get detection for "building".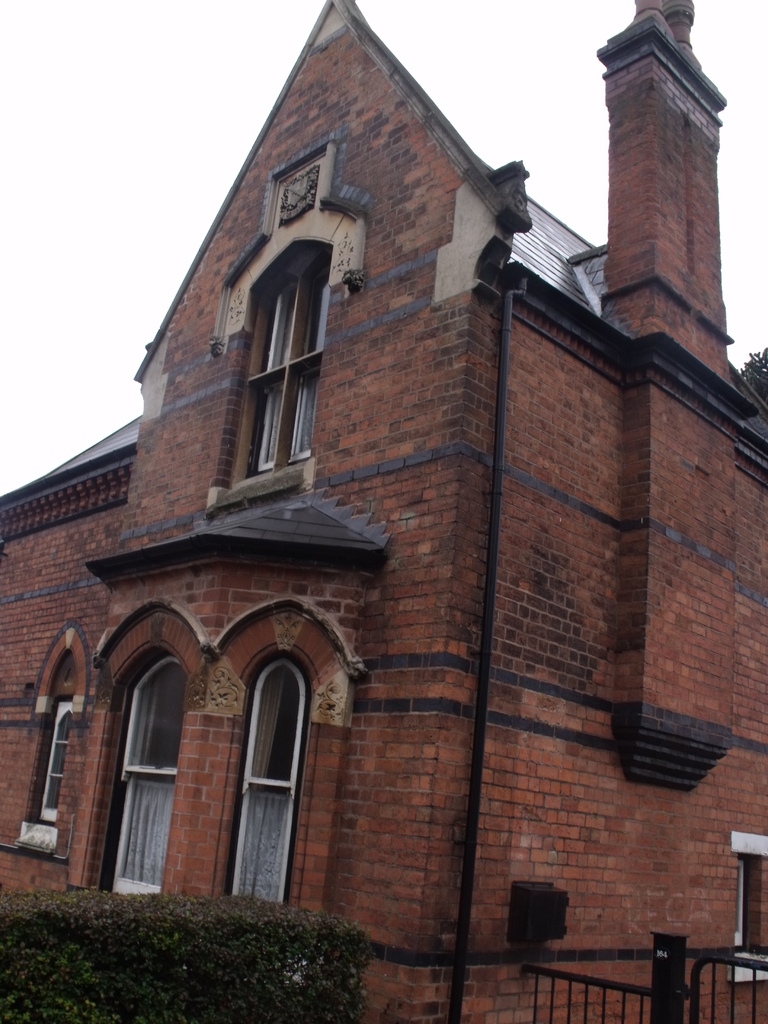
Detection: 1, 0, 767, 1023.
